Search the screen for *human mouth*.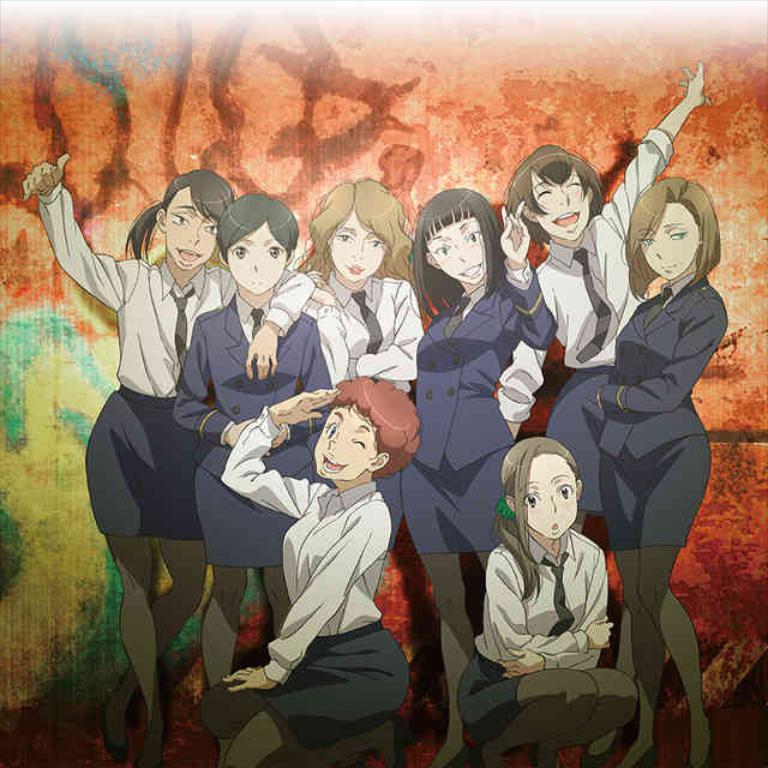
Found at left=248, top=282, right=264, bottom=293.
